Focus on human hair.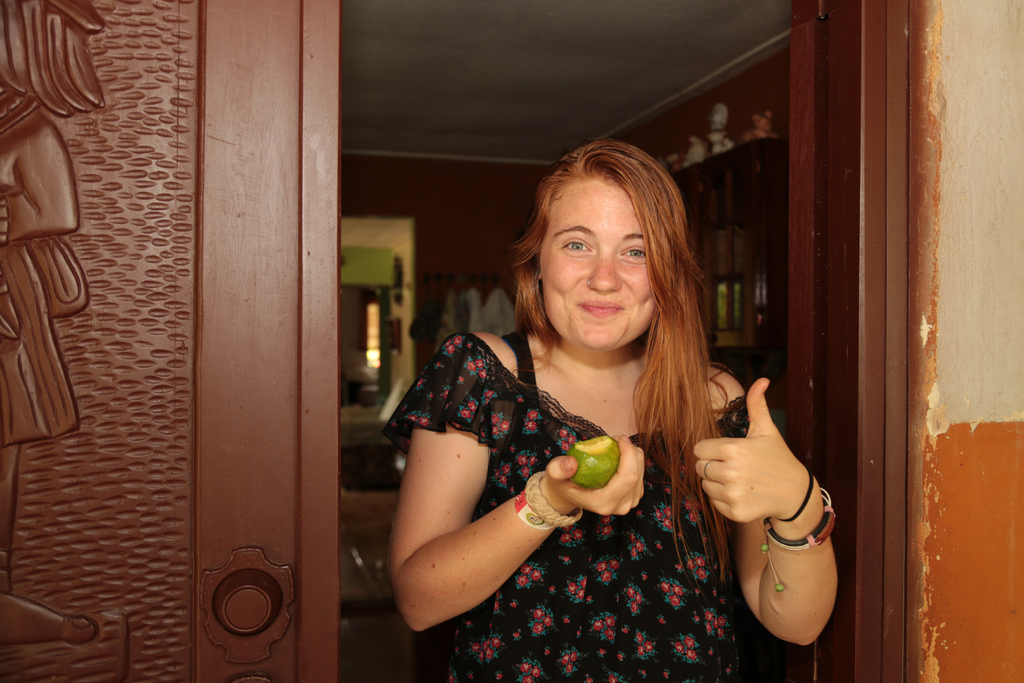
Focused at [x1=503, y1=138, x2=744, y2=573].
